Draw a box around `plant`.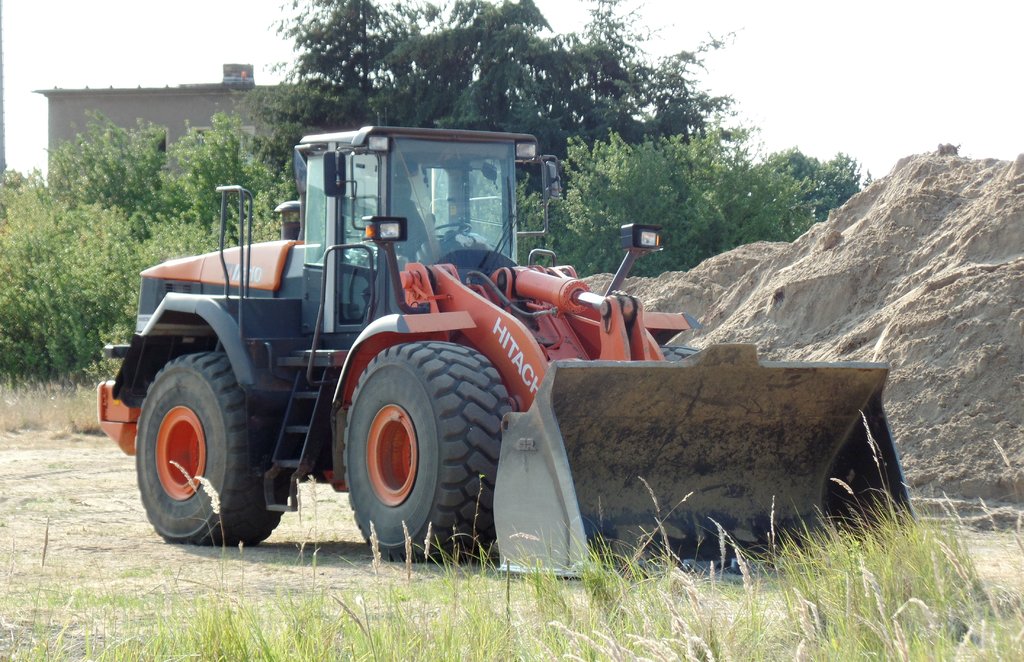
box=[0, 362, 123, 452].
